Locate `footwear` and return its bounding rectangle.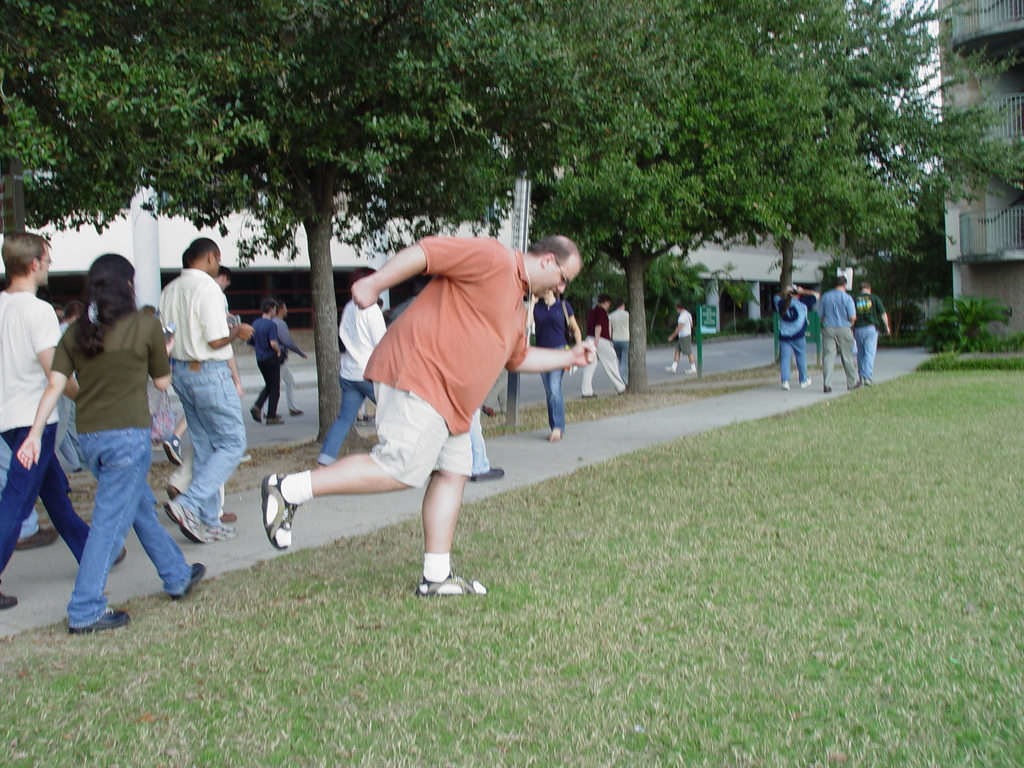
detection(68, 607, 136, 636).
